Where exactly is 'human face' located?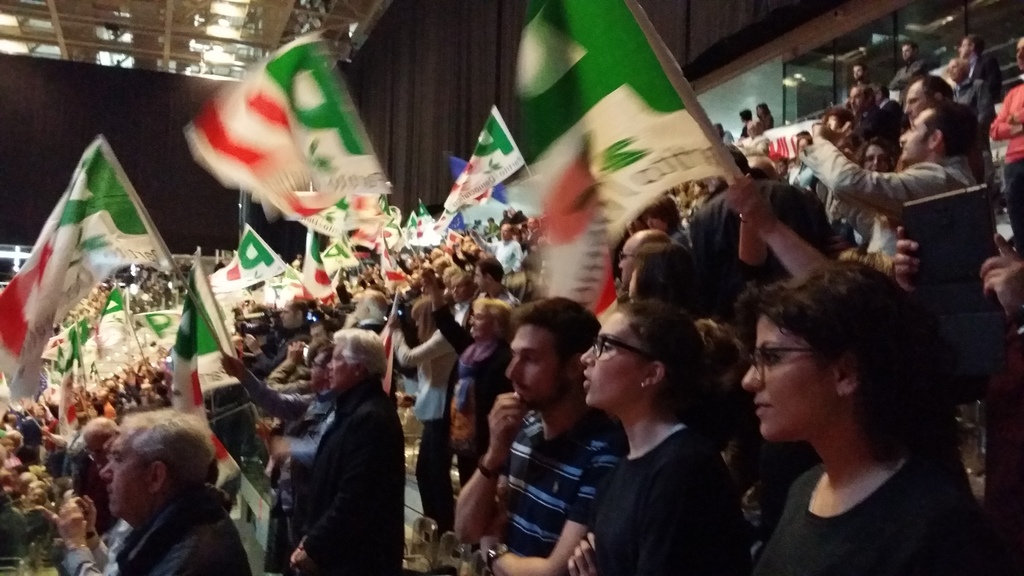
Its bounding box is <region>900, 105, 931, 161</region>.
